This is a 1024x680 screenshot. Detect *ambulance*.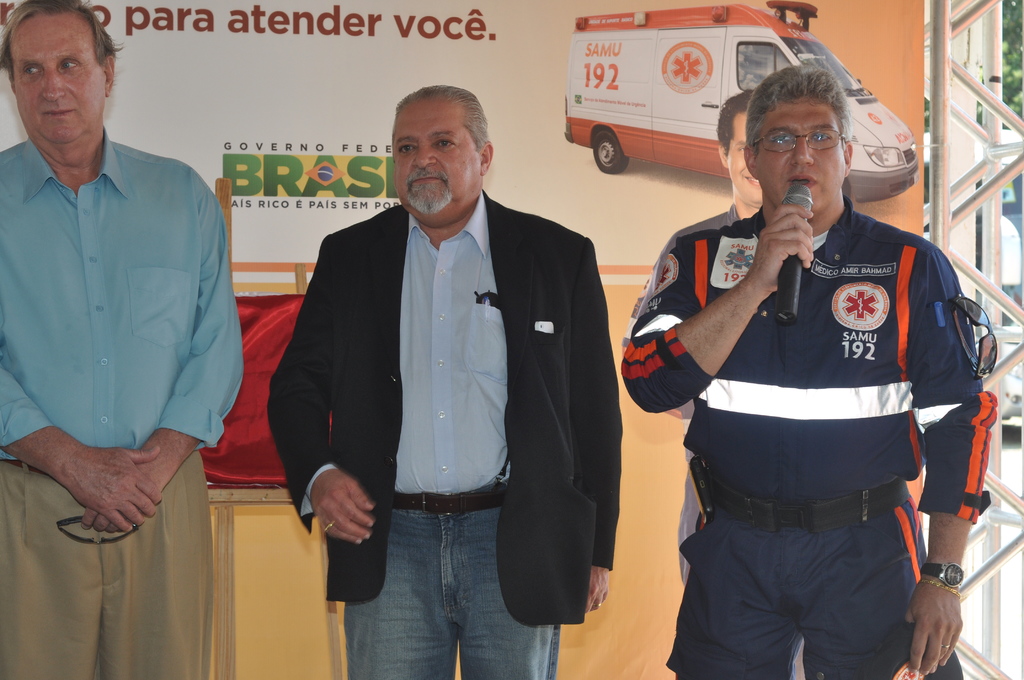
locate(564, 0, 922, 205).
